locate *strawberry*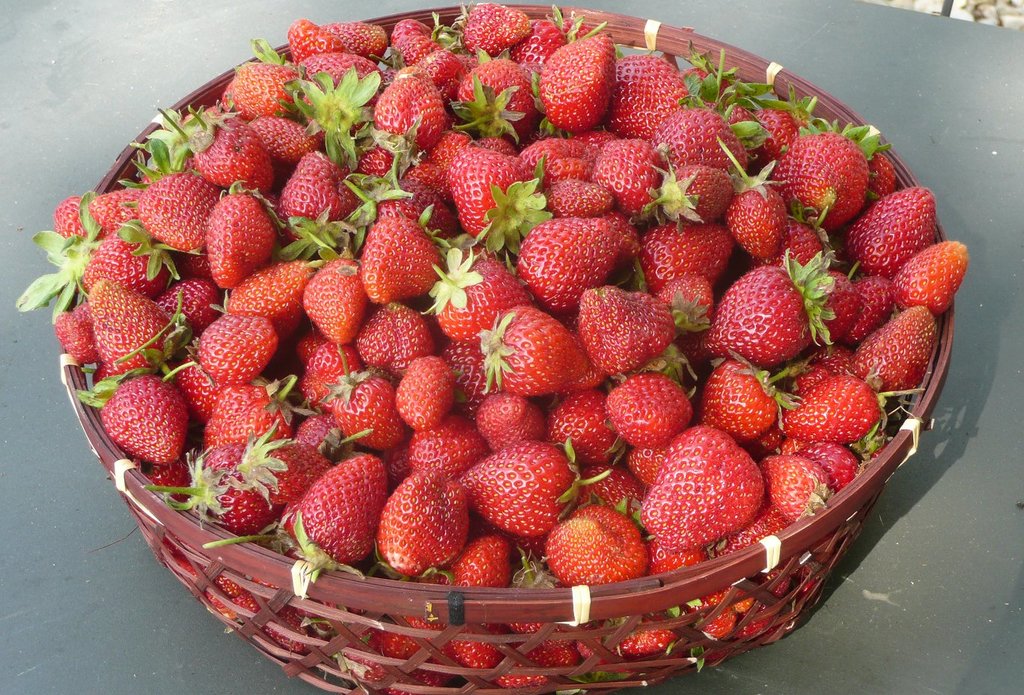
select_region(207, 236, 335, 345)
